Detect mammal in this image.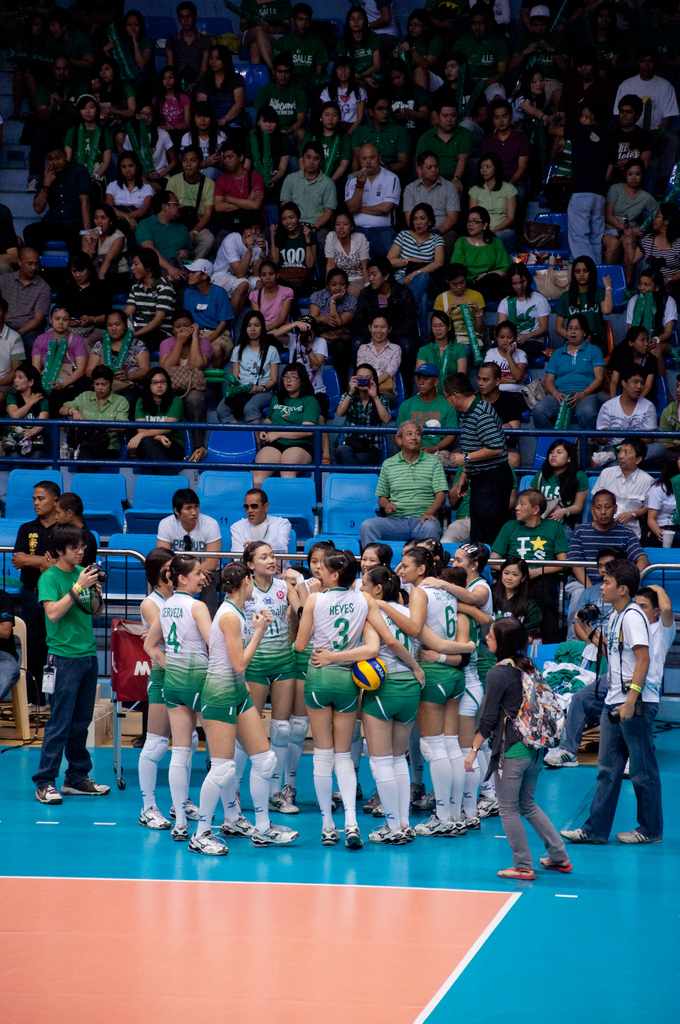
Detection: bbox(371, 55, 431, 122).
